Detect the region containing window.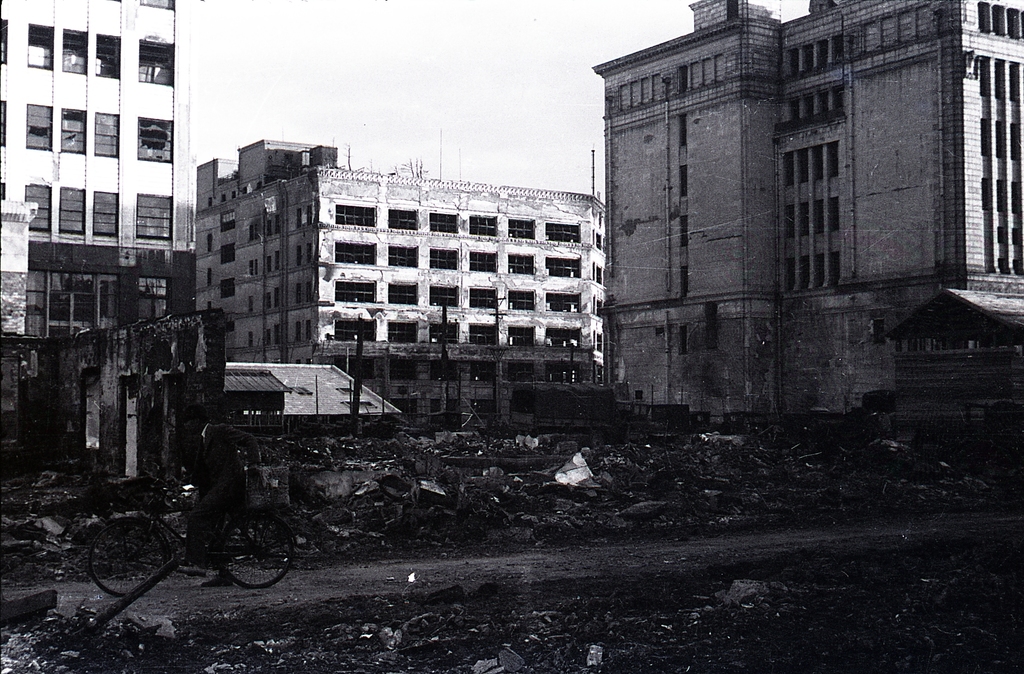
470,254,499,272.
